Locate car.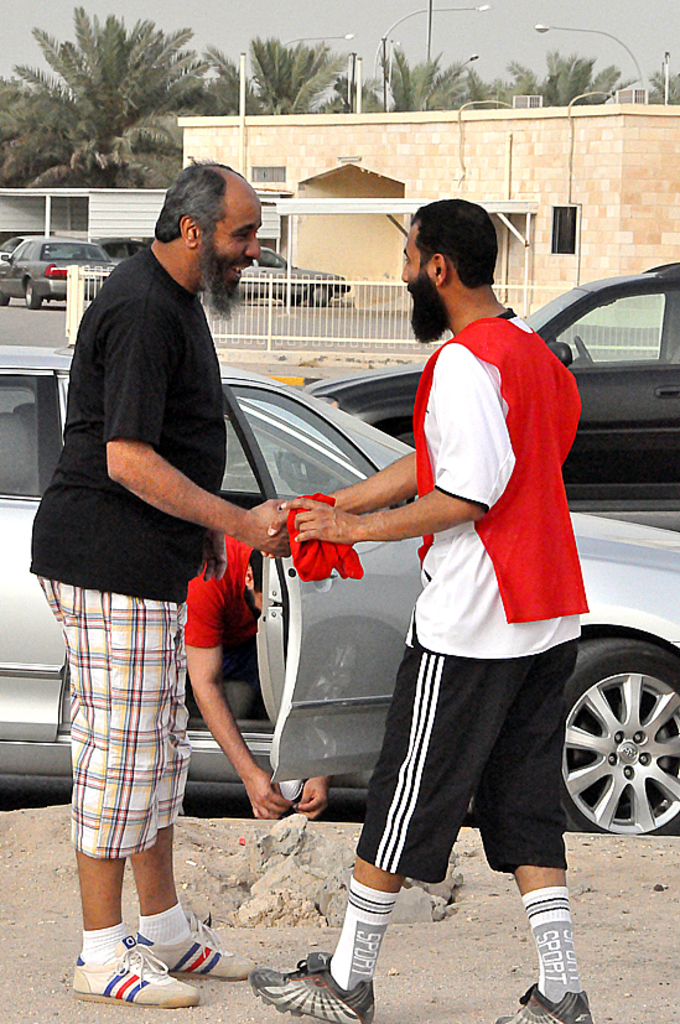
Bounding box: [305, 265, 679, 532].
